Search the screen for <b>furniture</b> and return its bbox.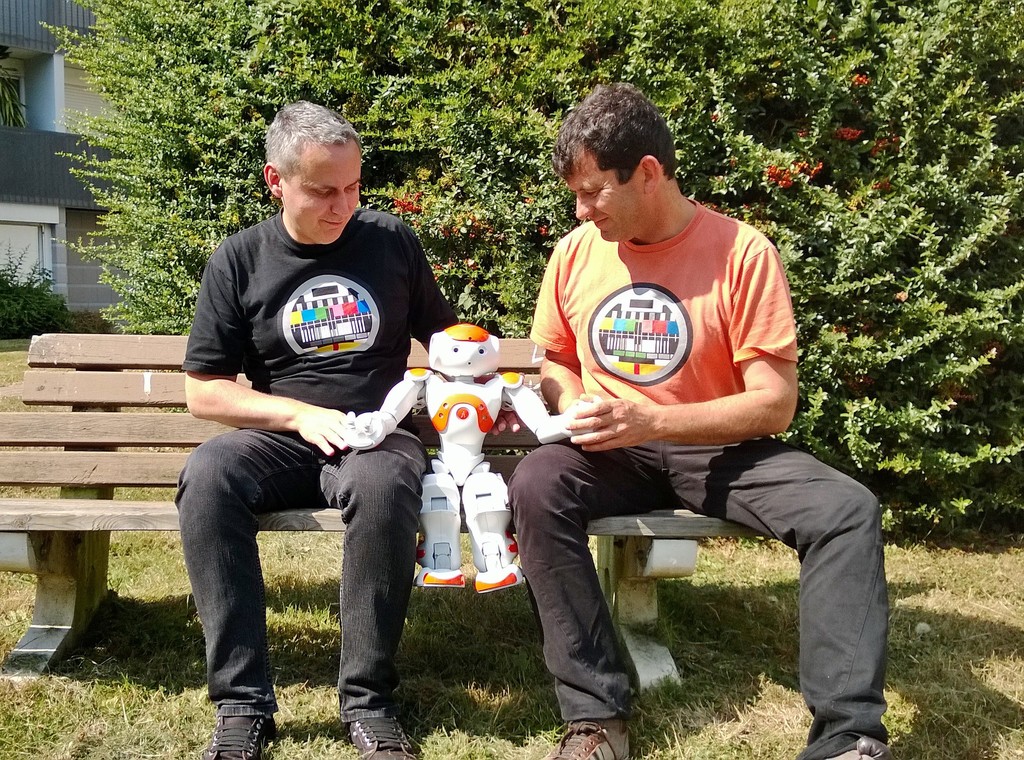
Found: [x1=0, y1=328, x2=767, y2=682].
